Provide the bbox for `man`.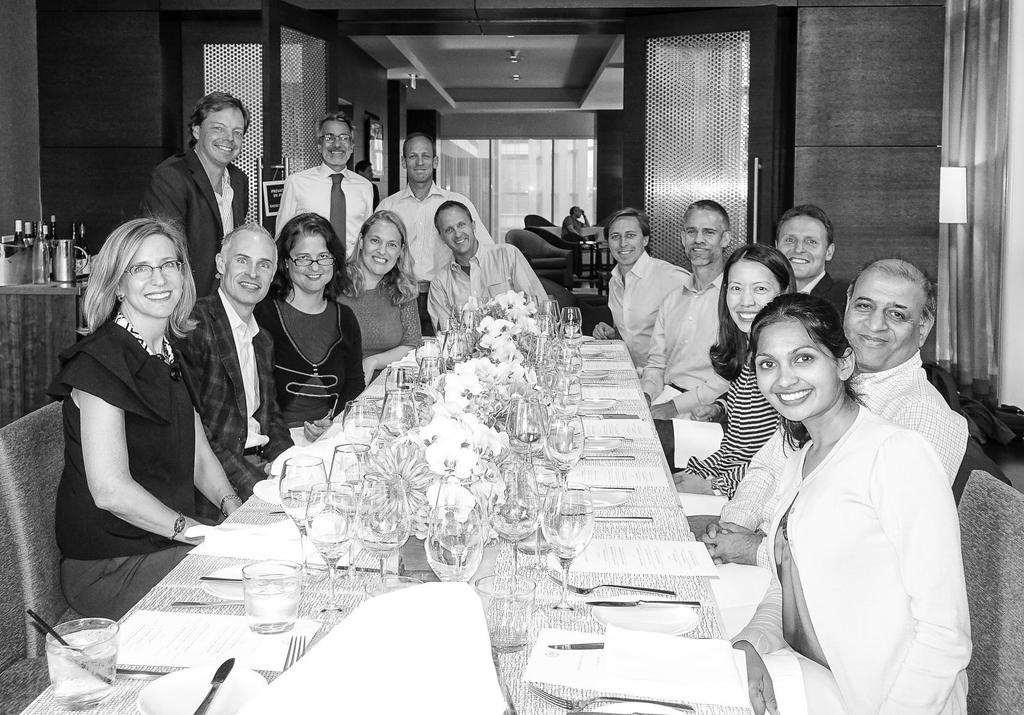
l=169, t=223, r=294, b=526.
